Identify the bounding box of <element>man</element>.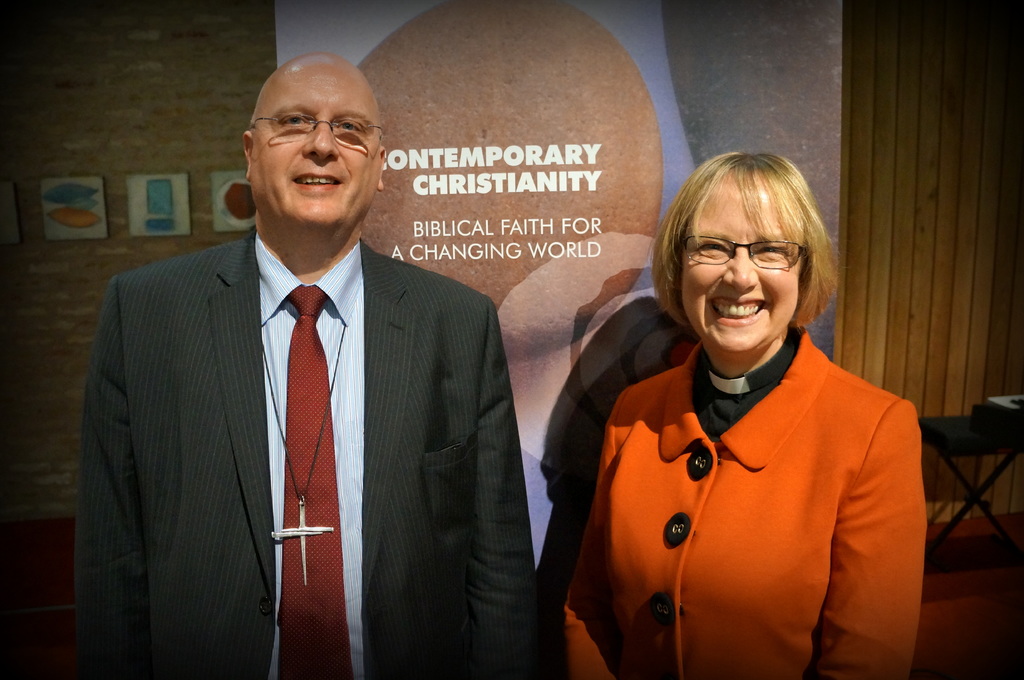
(73, 54, 545, 679).
